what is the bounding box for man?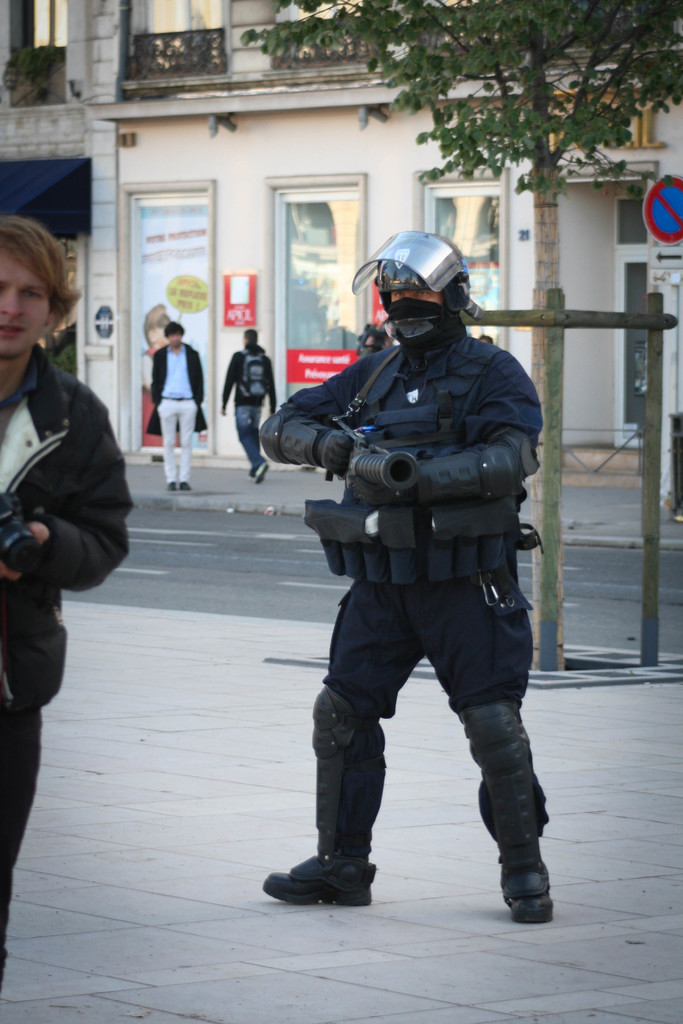
x1=261 y1=231 x2=570 y2=928.
